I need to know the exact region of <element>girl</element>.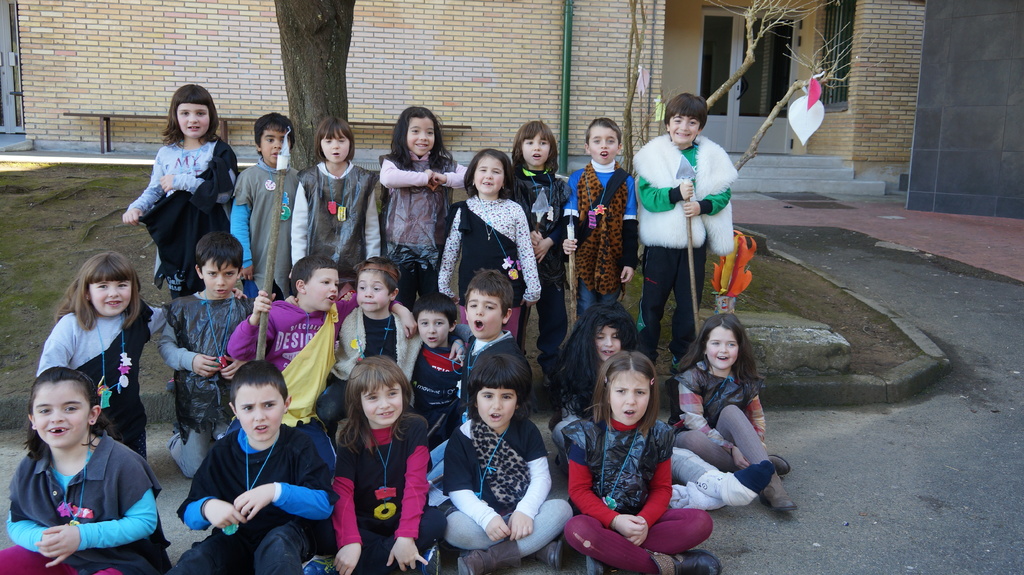
Region: (x1=562, y1=352, x2=710, y2=574).
